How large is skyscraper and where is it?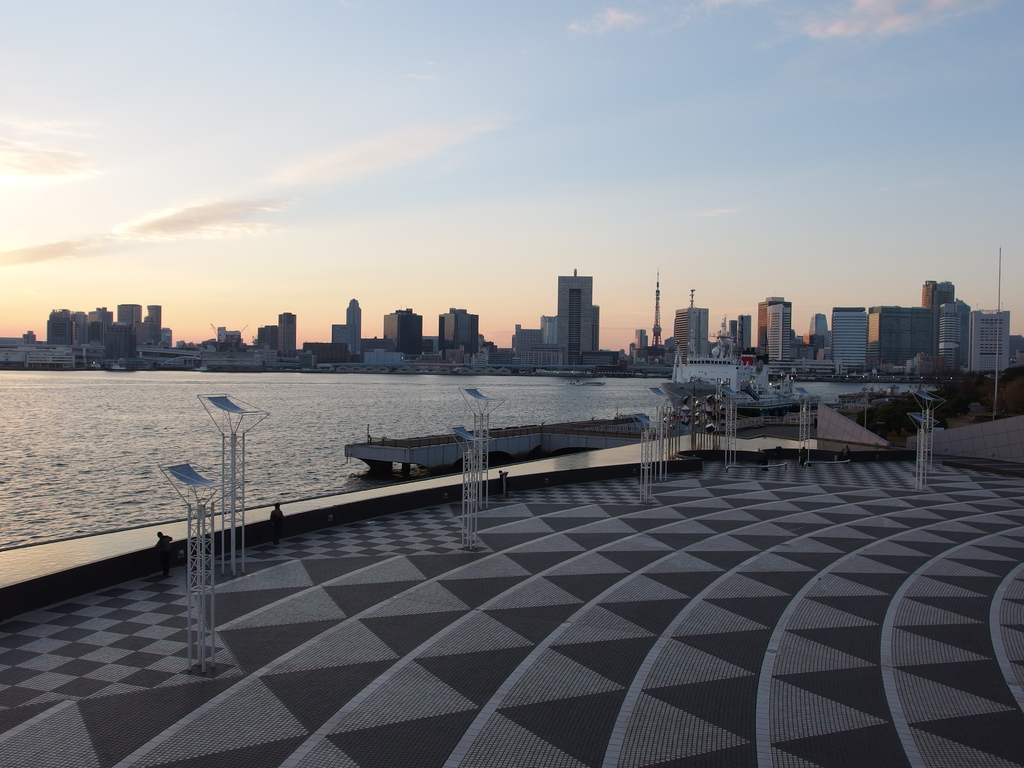
Bounding box: {"left": 863, "top": 305, "right": 892, "bottom": 366}.
